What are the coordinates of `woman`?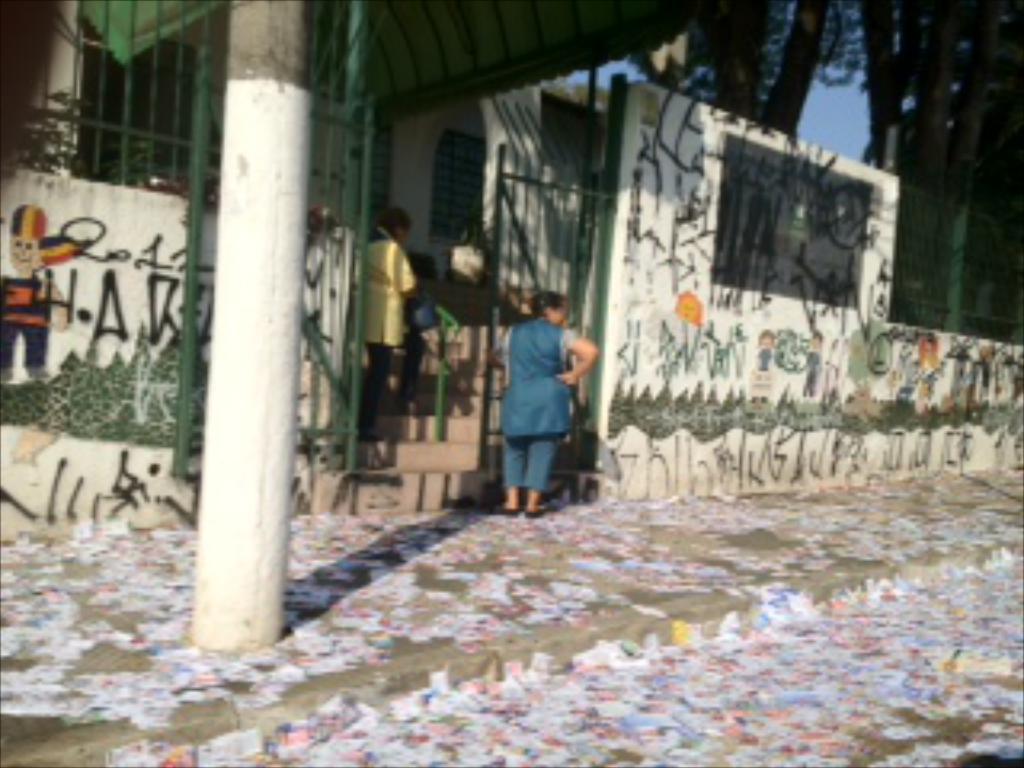
[362, 205, 413, 458].
